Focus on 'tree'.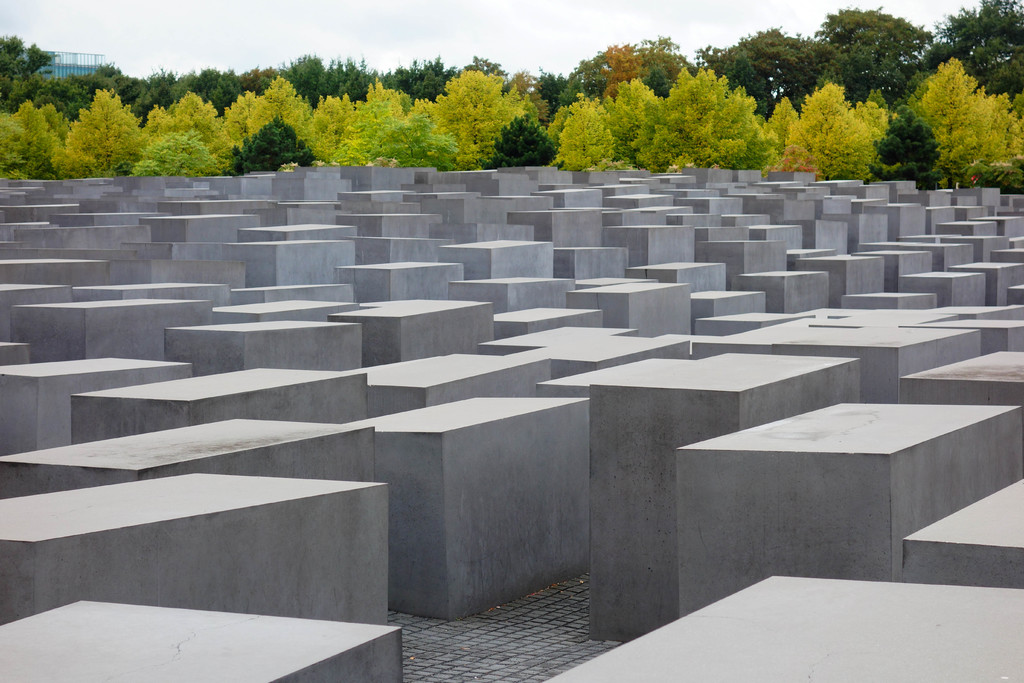
Focused at region(60, 83, 144, 189).
